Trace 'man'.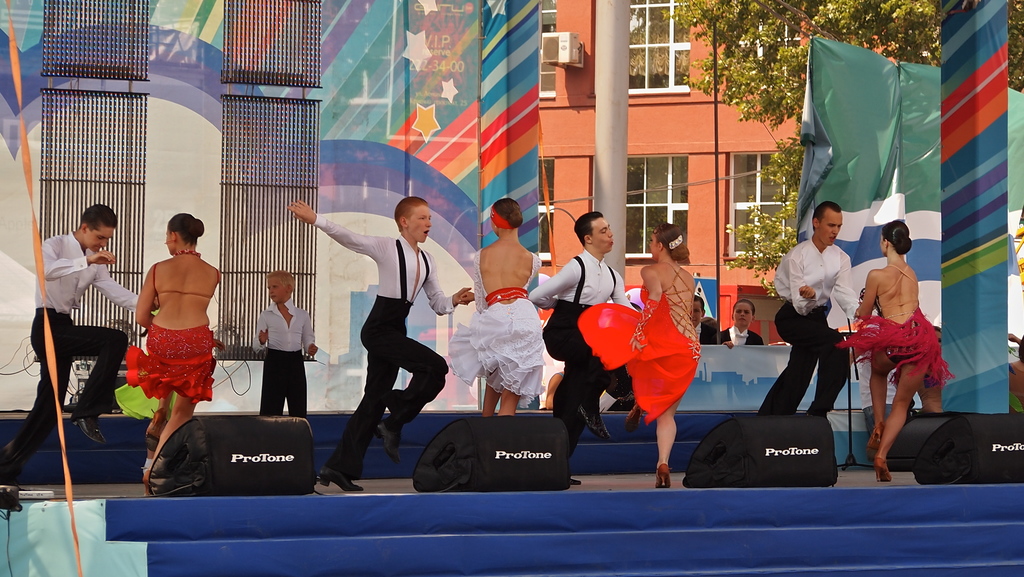
Traced to region(0, 205, 157, 487).
